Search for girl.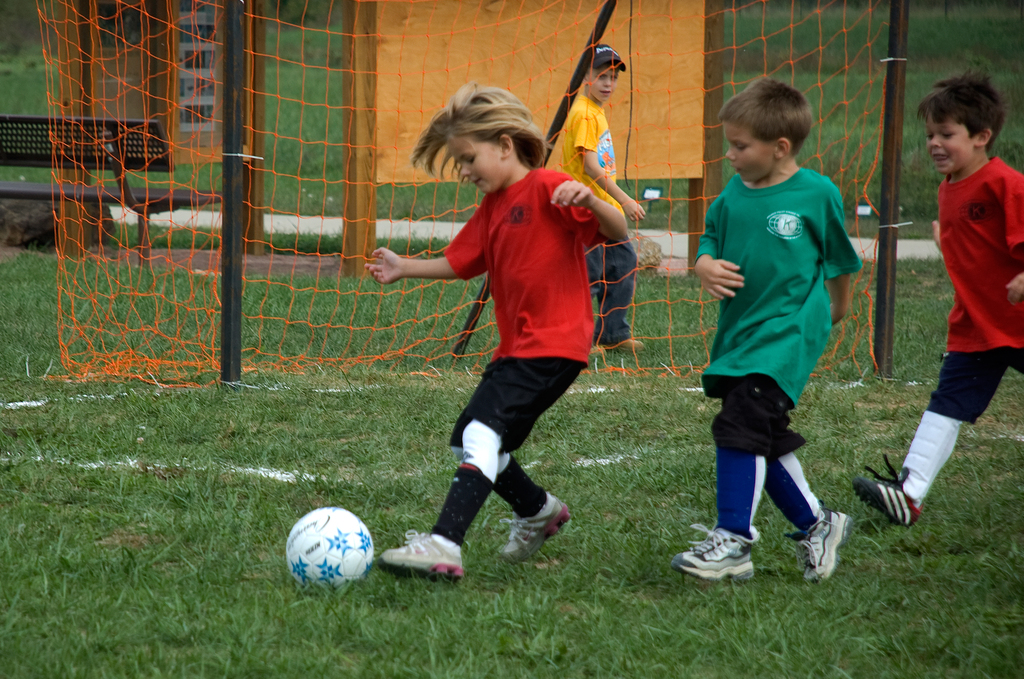
Found at 365:78:630:580.
